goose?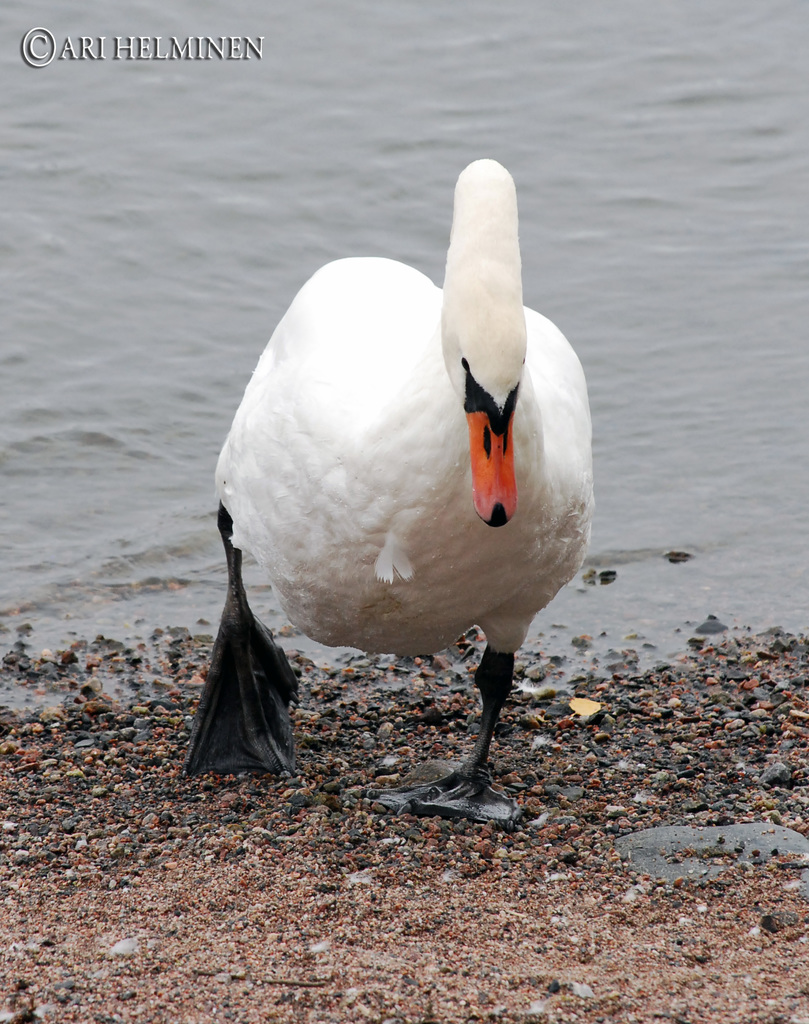
(left=182, top=152, right=595, bottom=813)
